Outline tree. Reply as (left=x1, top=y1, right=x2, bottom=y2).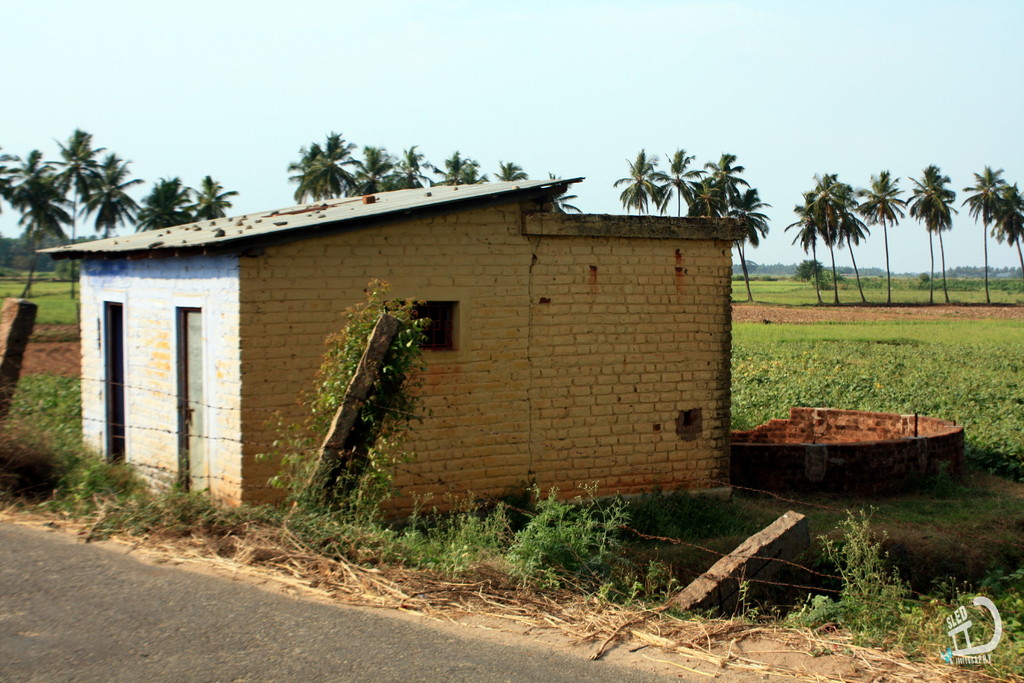
(left=902, top=163, right=961, bottom=309).
